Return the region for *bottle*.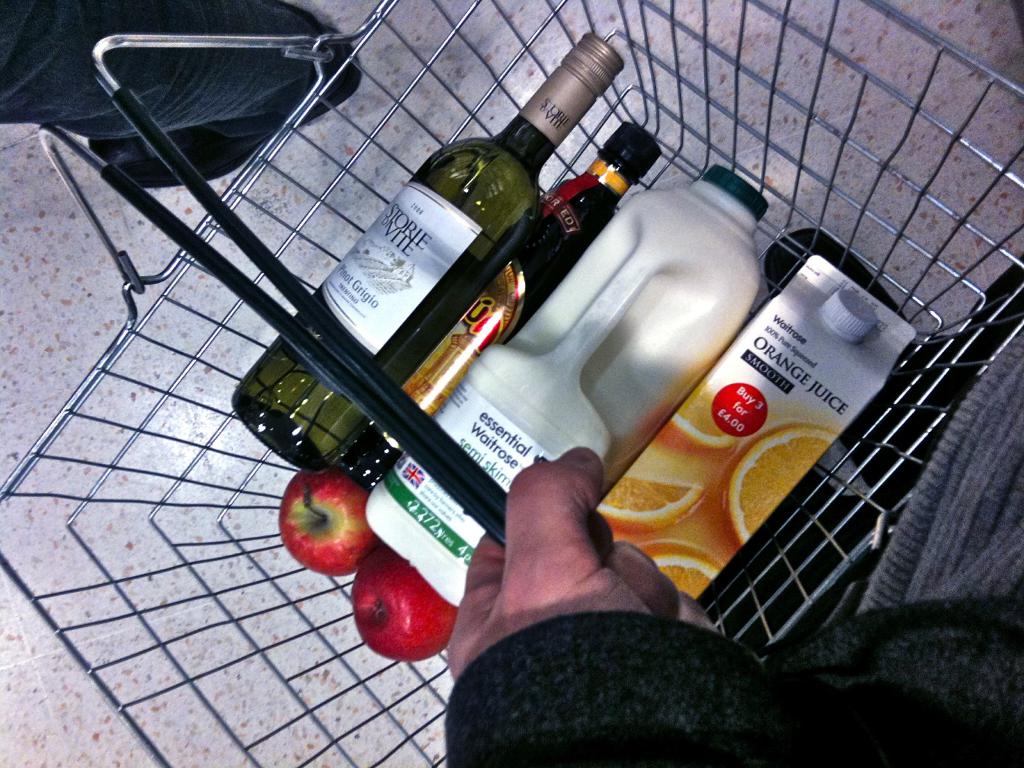
crop(229, 29, 626, 467).
